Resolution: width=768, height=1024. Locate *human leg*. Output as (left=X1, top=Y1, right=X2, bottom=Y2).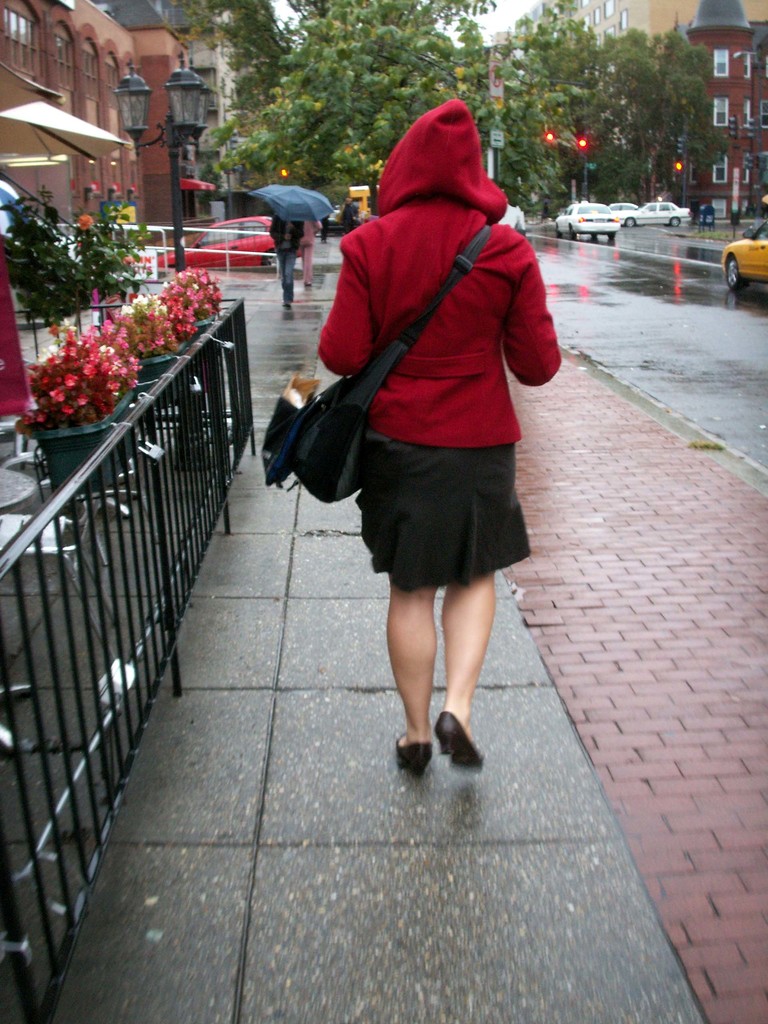
(left=301, top=245, right=314, bottom=285).
